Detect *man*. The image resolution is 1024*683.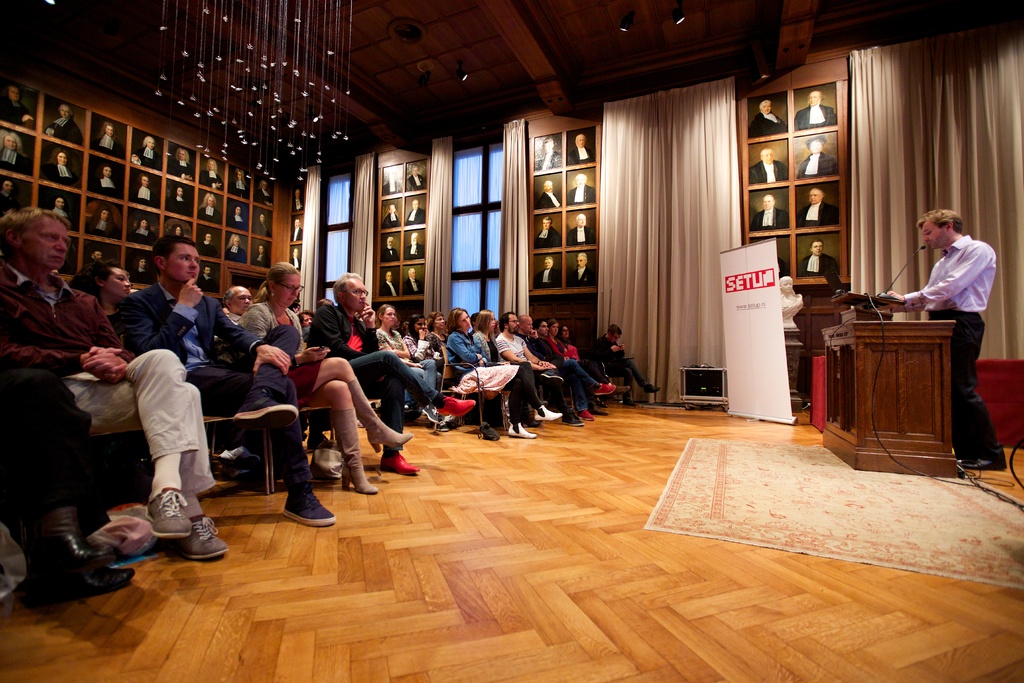
94/122/119/158.
